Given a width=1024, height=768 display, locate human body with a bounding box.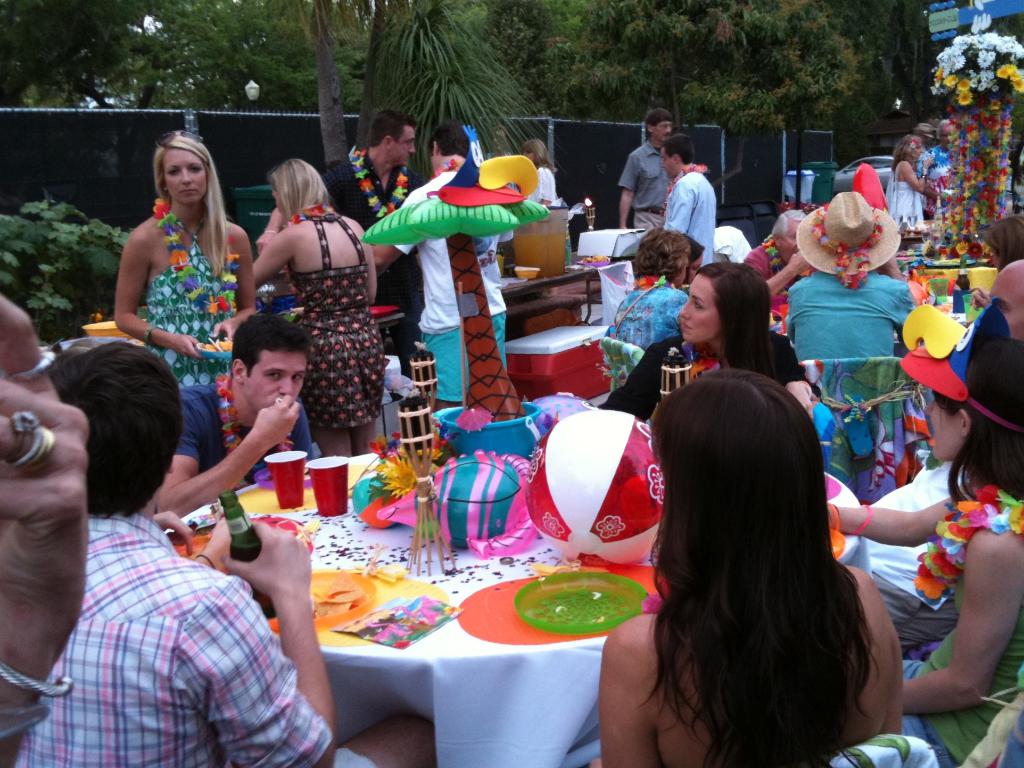
Located: x1=886, y1=133, x2=934, y2=223.
